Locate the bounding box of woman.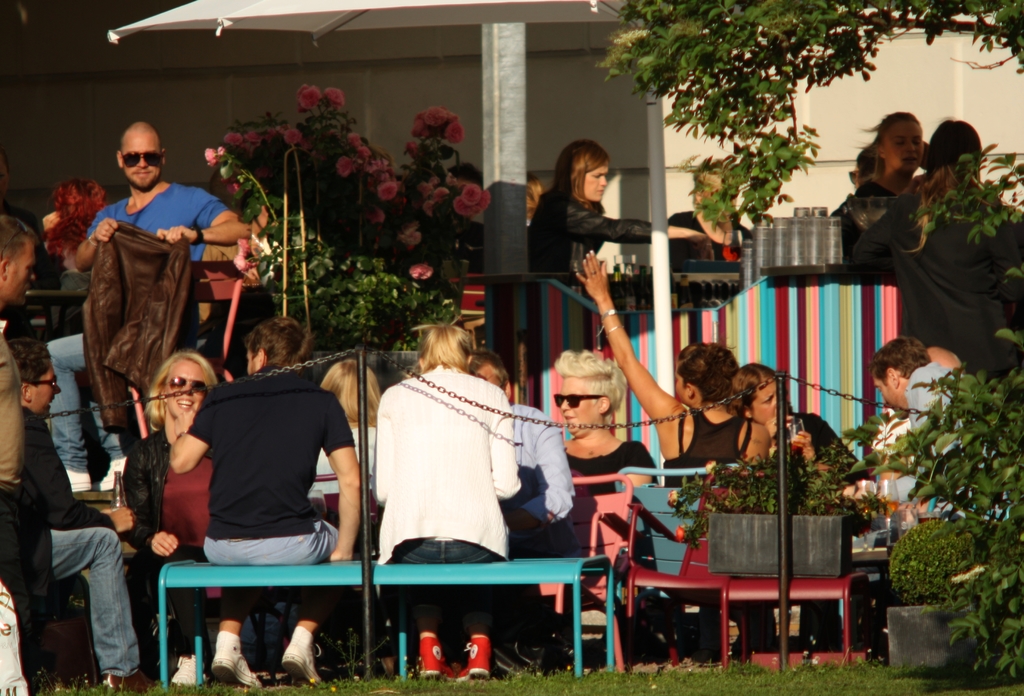
Bounding box: (left=545, top=357, right=656, bottom=542).
